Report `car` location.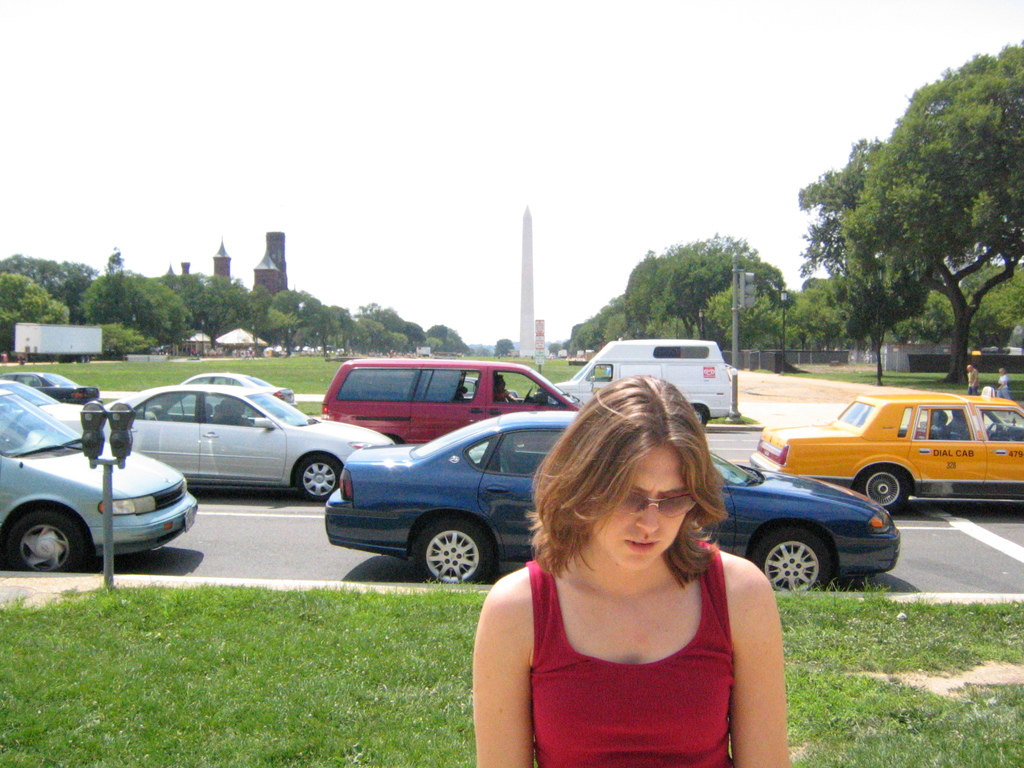
Report: (8, 385, 202, 577).
